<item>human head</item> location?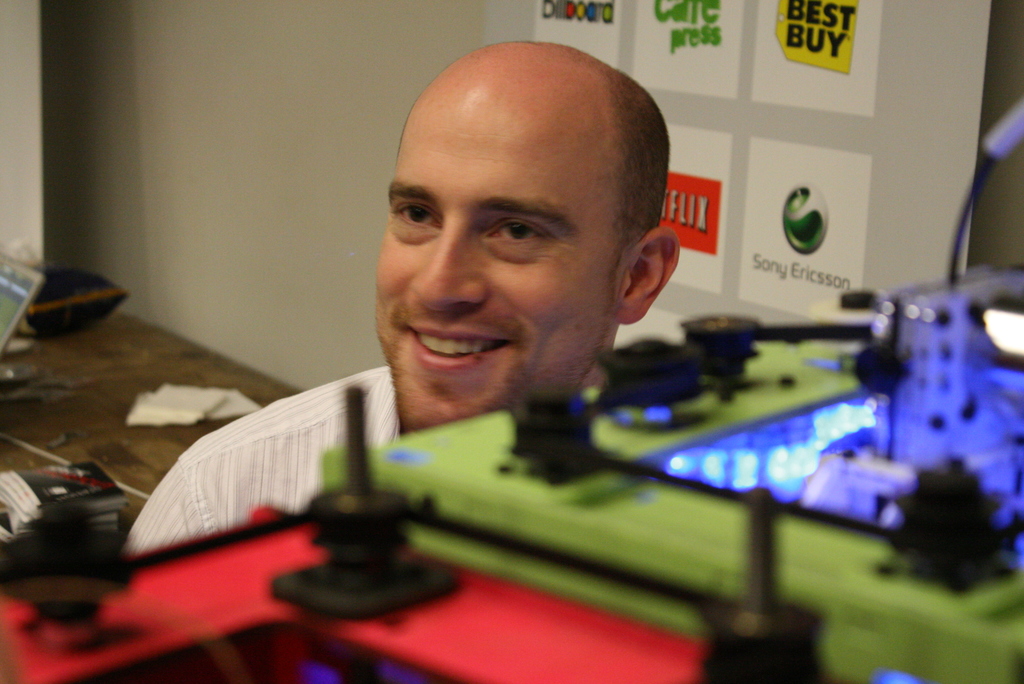
region(382, 35, 666, 384)
